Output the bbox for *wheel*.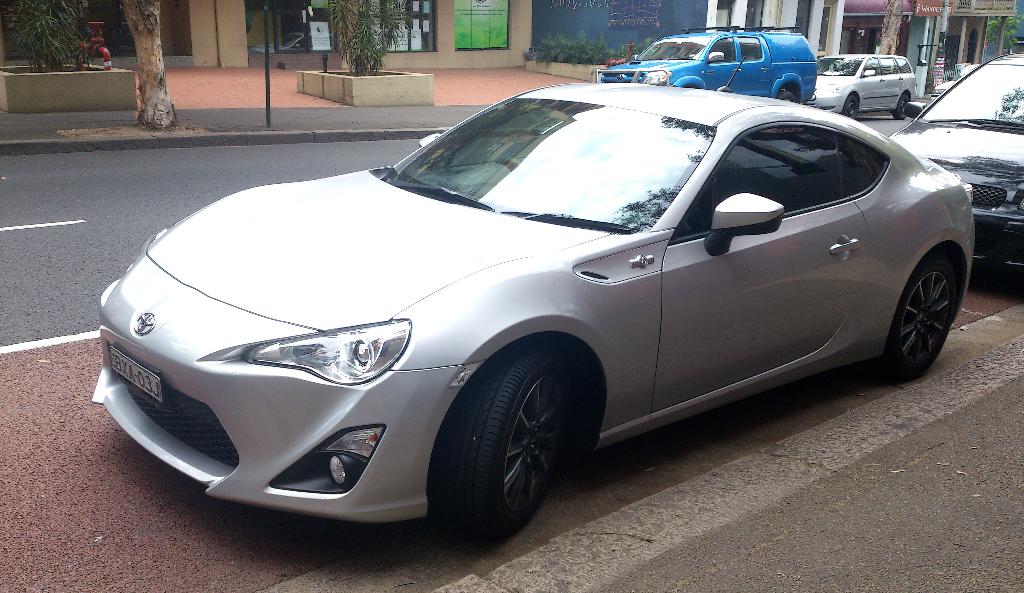
BBox(778, 92, 795, 102).
